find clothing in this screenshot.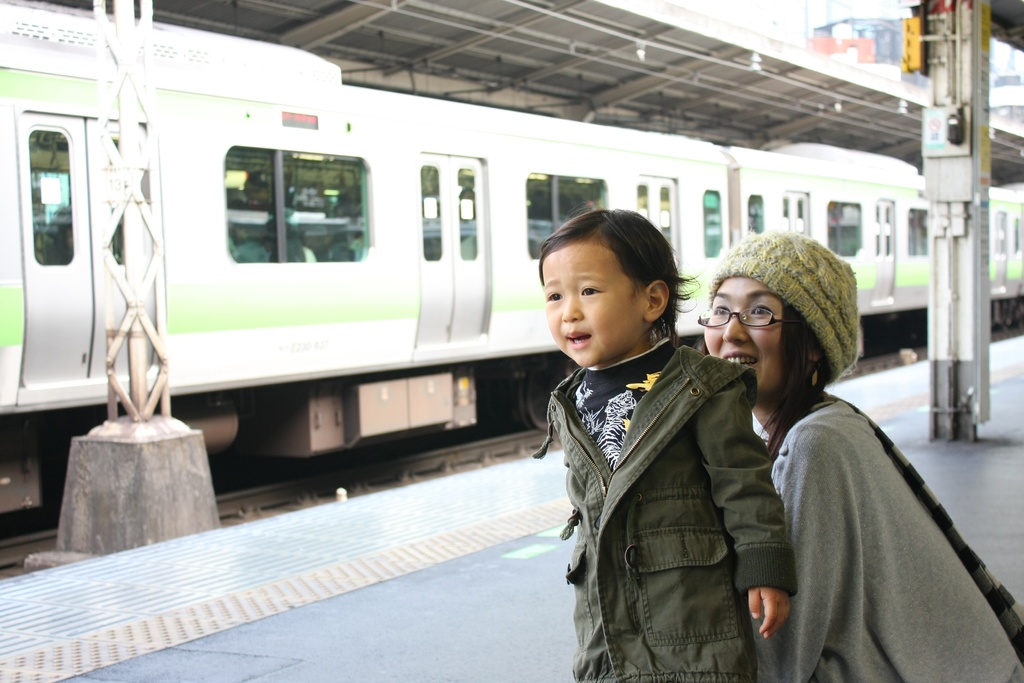
The bounding box for clothing is BBox(714, 231, 863, 386).
